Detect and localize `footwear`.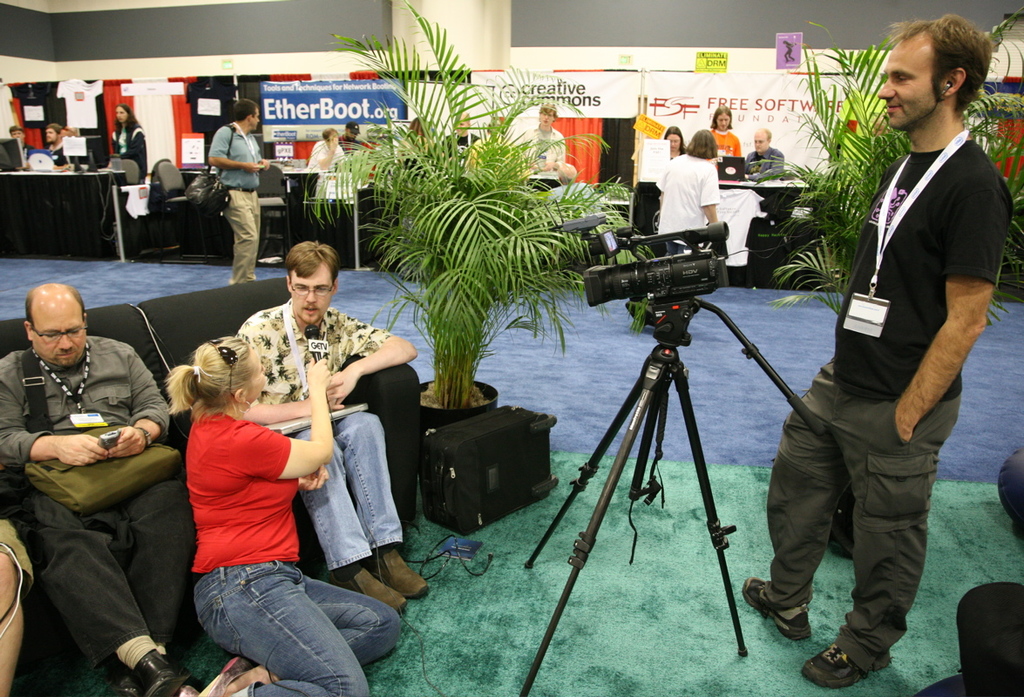
Localized at 361, 550, 430, 600.
